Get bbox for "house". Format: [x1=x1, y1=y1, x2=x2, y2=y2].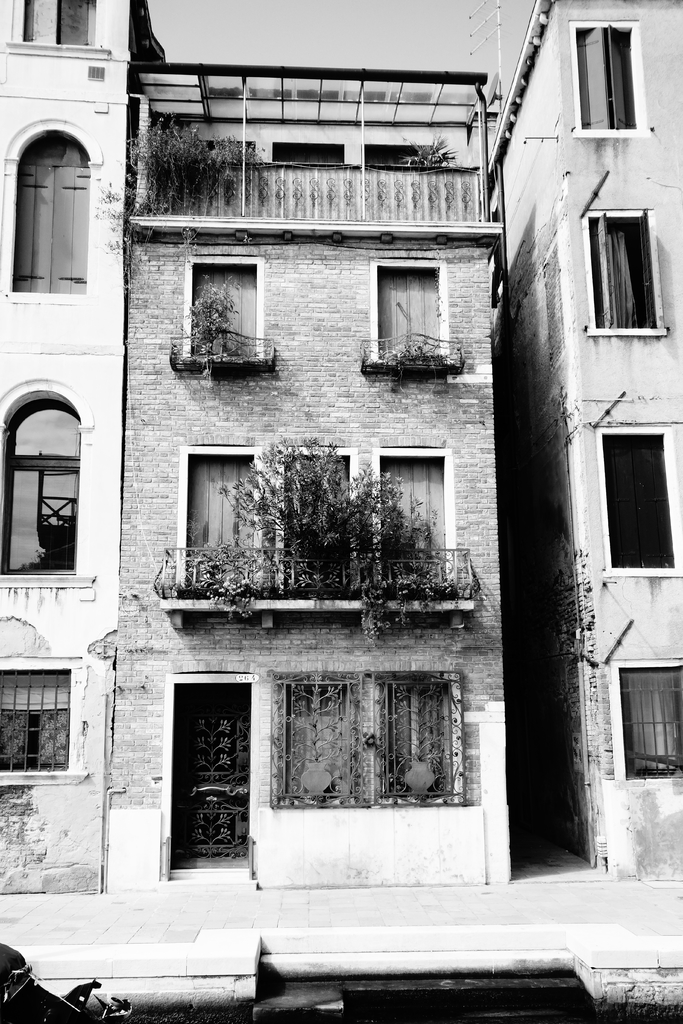
[x1=477, y1=0, x2=682, y2=888].
